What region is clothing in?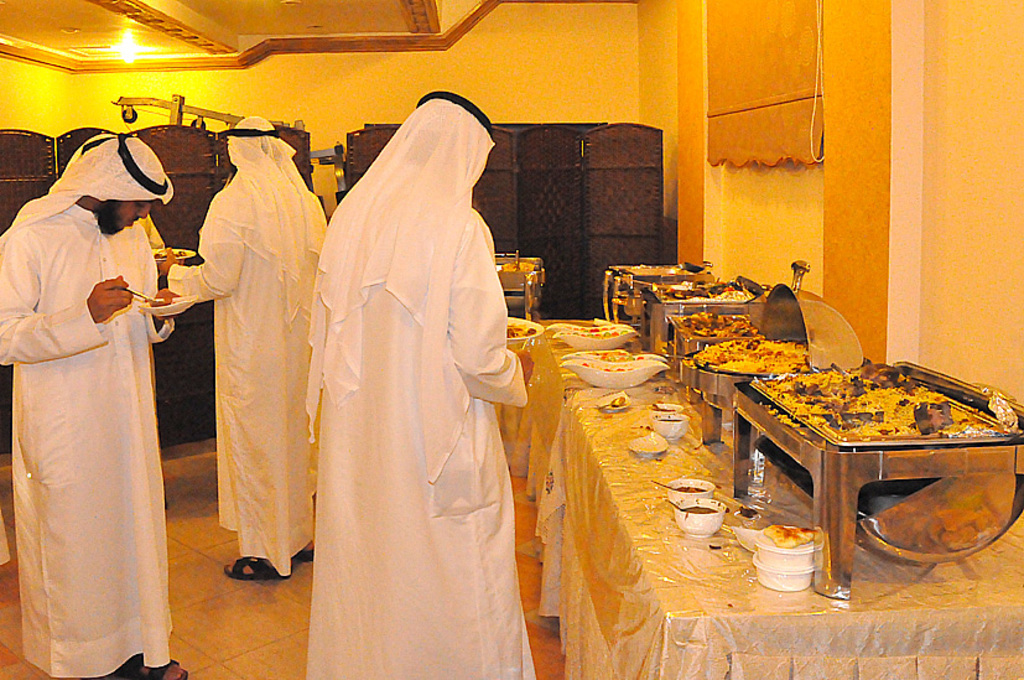
(0,129,182,679).
